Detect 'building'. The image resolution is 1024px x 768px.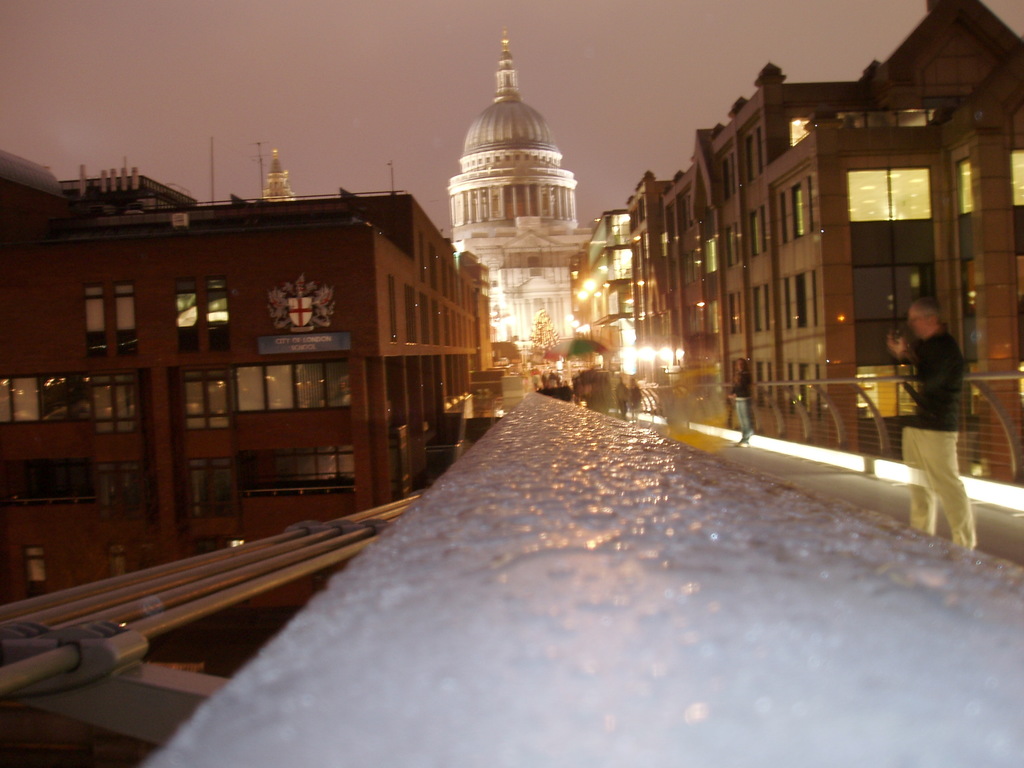
crop(625, 0, 1023, 488).
